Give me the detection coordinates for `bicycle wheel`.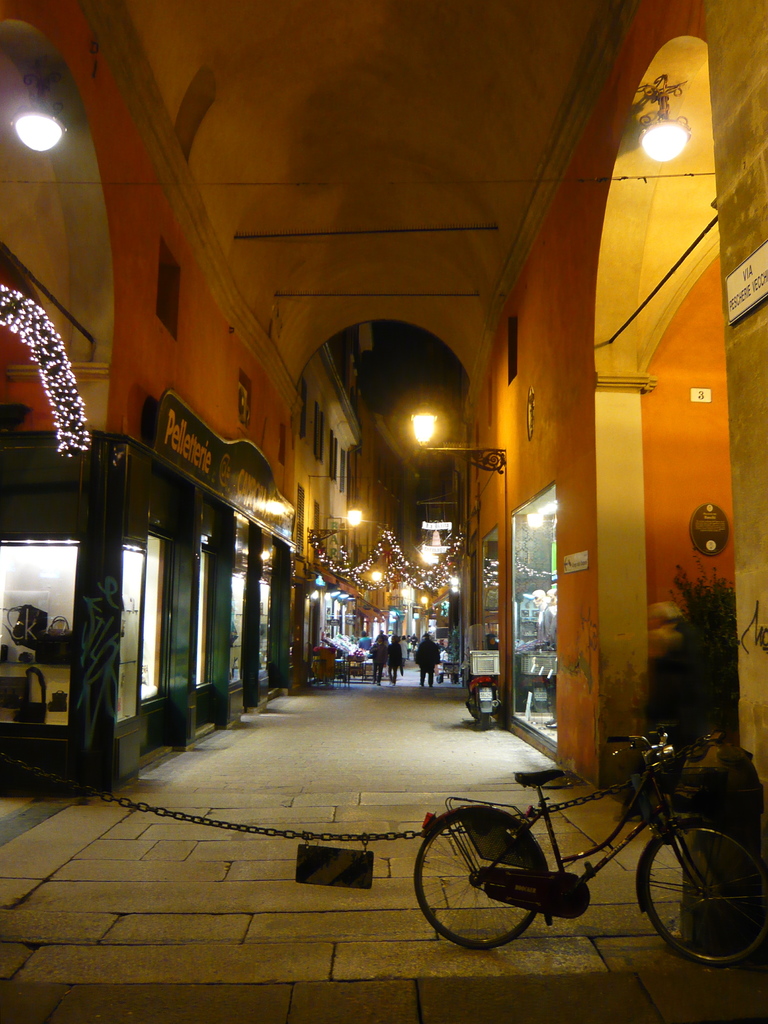
(left=414, top=819, right=539, bottom=950).
